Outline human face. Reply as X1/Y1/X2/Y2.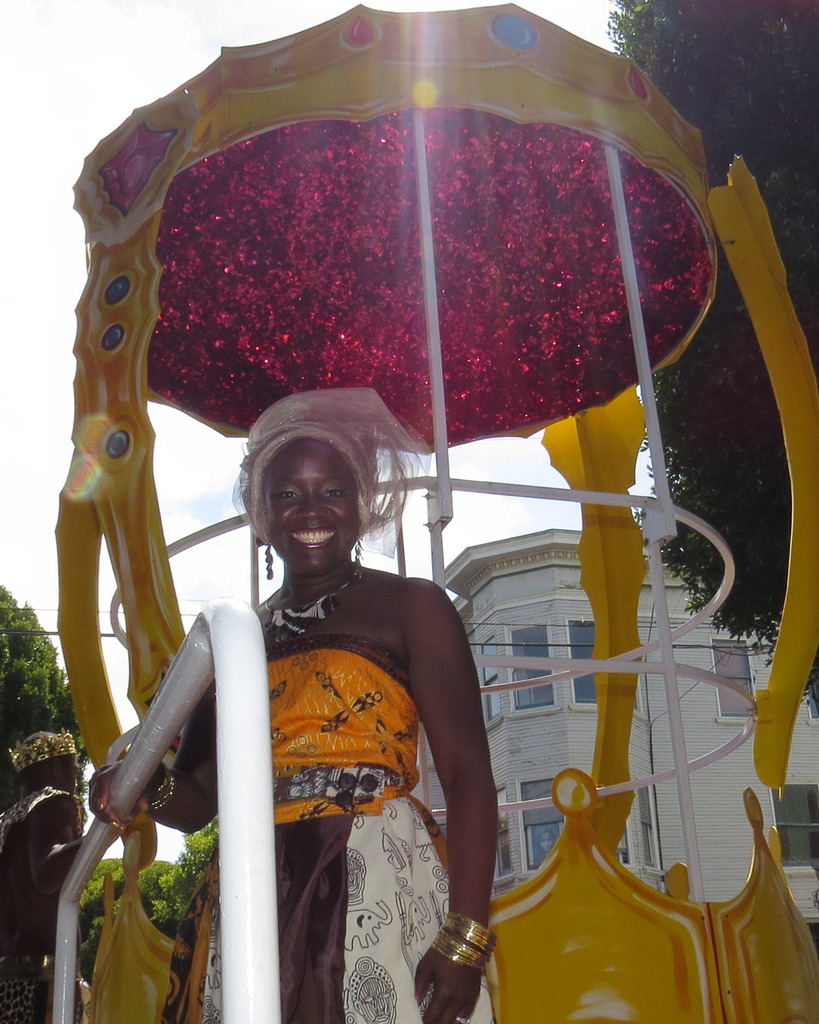
258/442/365/574.
